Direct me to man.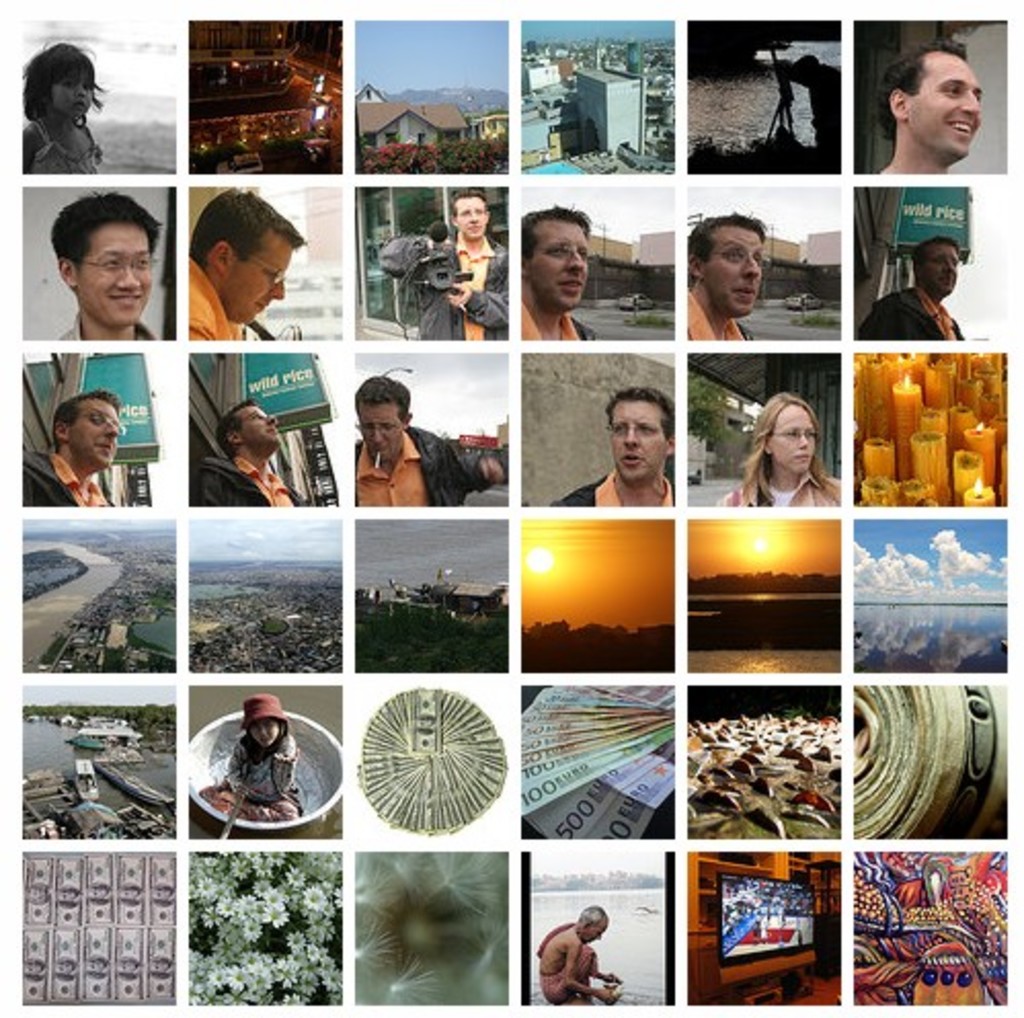
Direction: 690 218 776 347.
